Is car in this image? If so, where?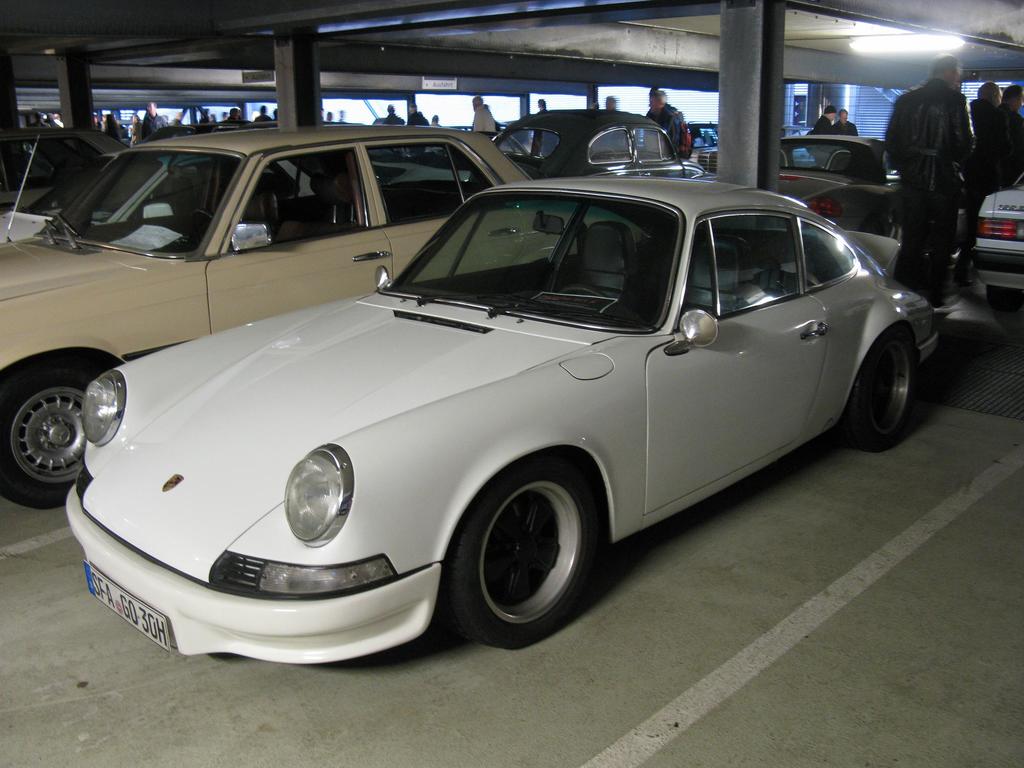
Yes, at (left=0, top=121, right=543, bottom=506).
